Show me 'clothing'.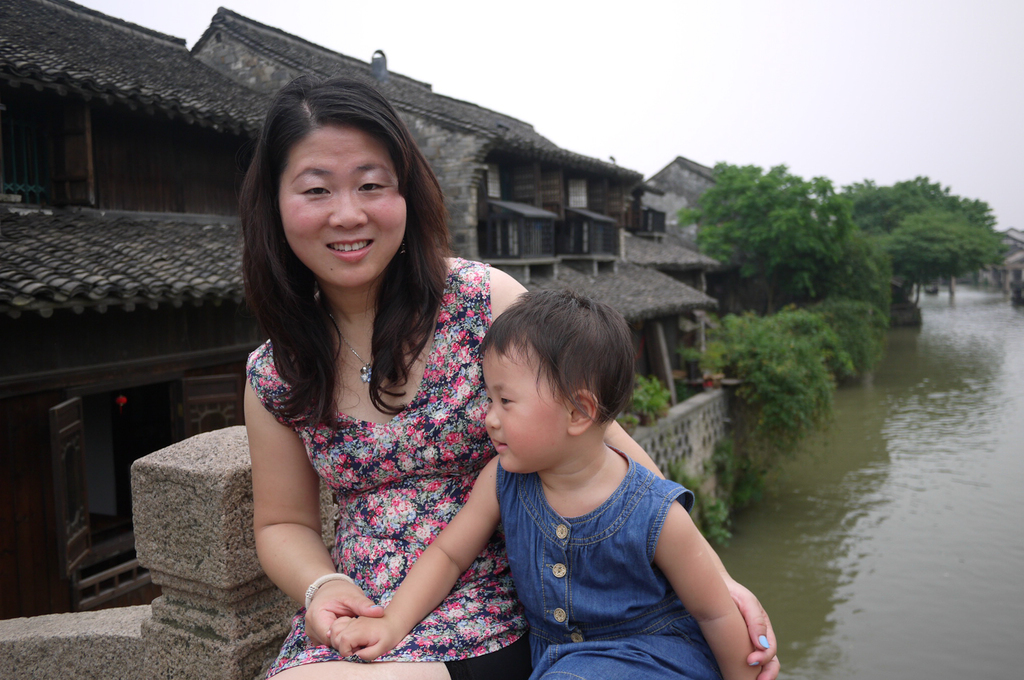
'clothing' is here: region(500, 445, 722, 679).
